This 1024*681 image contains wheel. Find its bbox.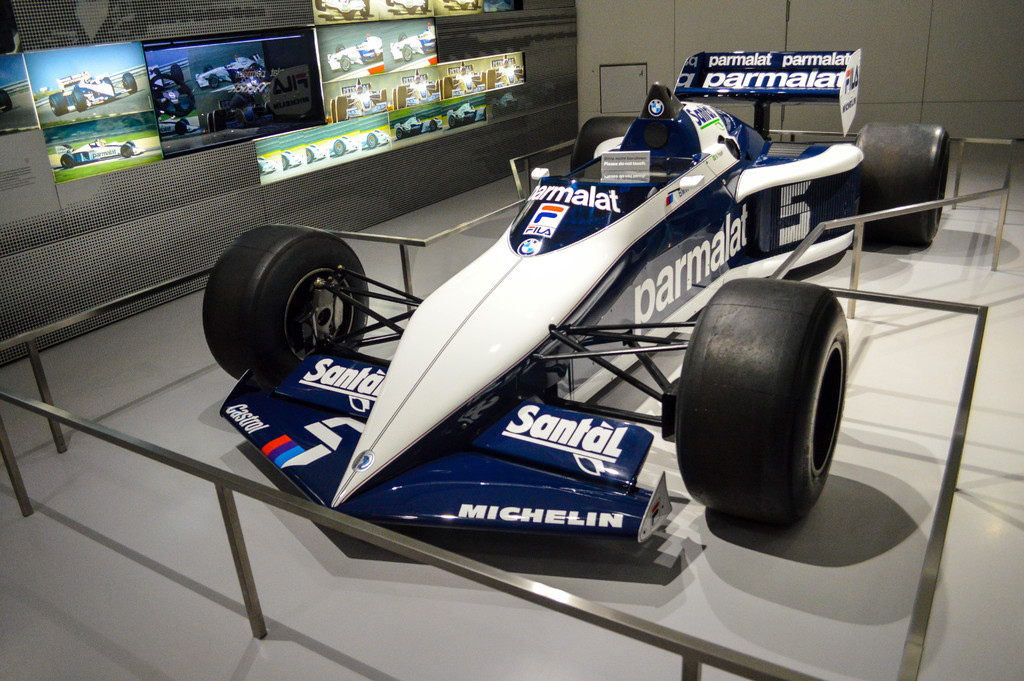
crop(369, 133, 376, 147).
